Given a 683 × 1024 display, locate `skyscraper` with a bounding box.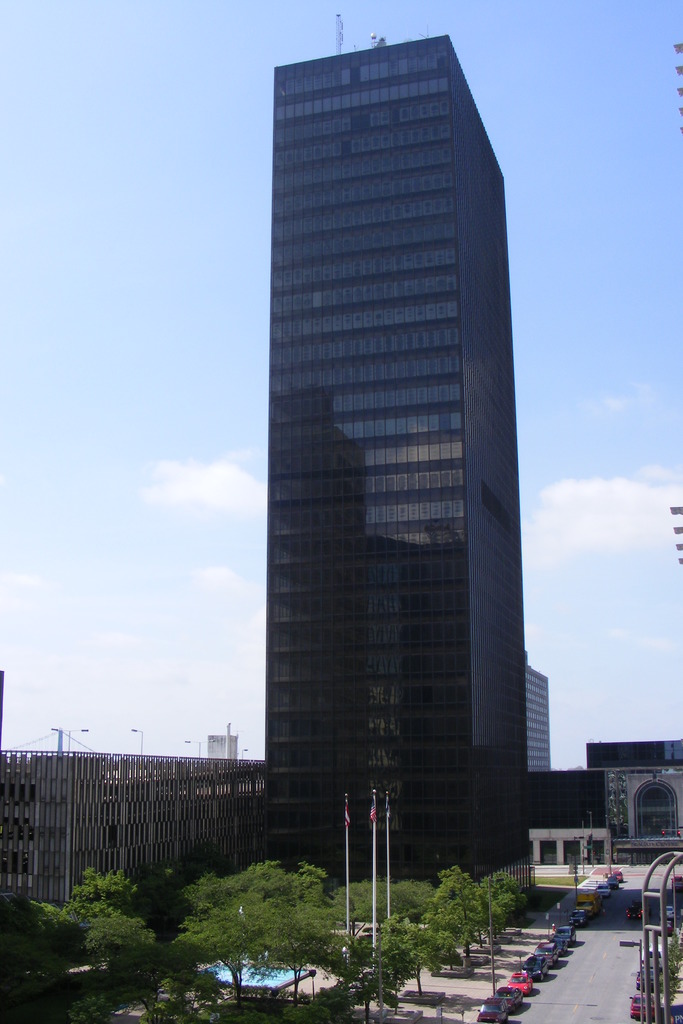
Located: pyautogui.locateOnScreen(238, 13, 563, 952).
